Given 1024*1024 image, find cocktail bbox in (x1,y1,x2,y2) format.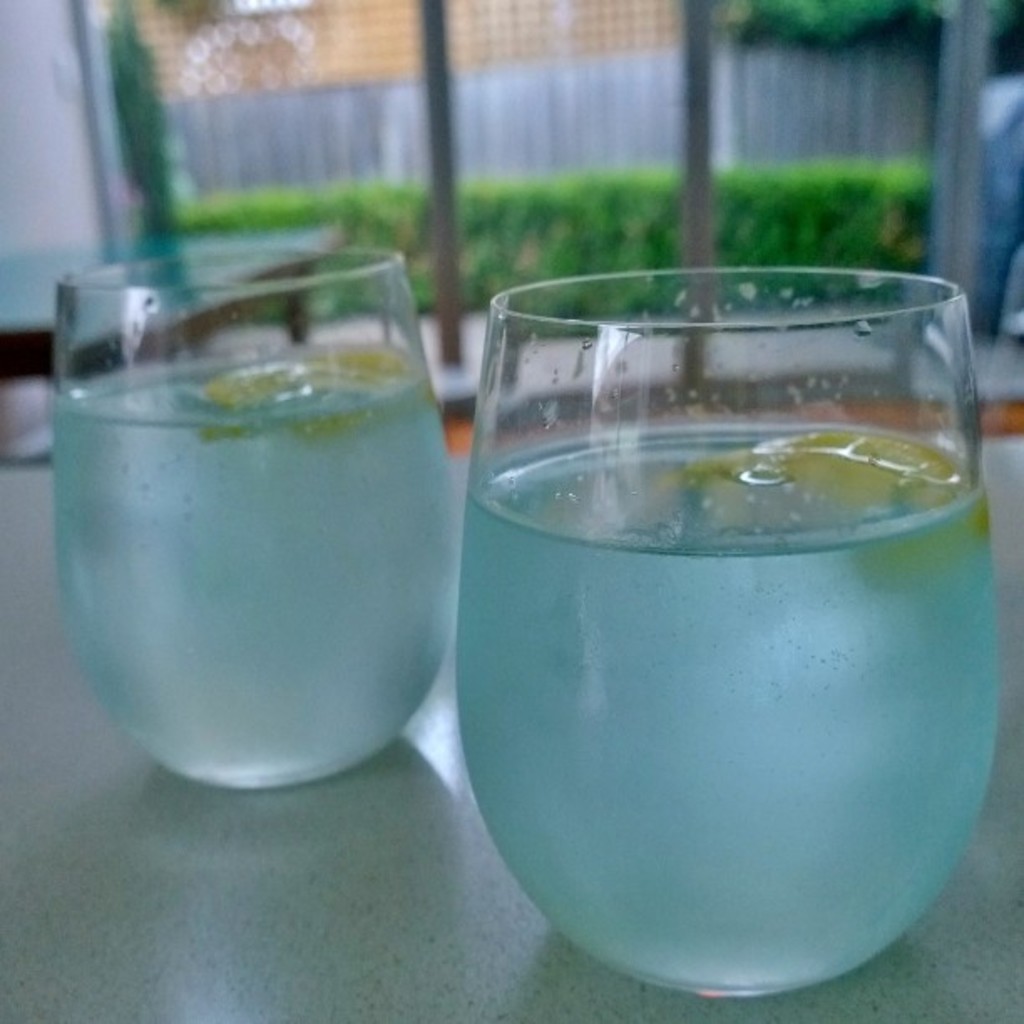
(467,234,1002,1022).
